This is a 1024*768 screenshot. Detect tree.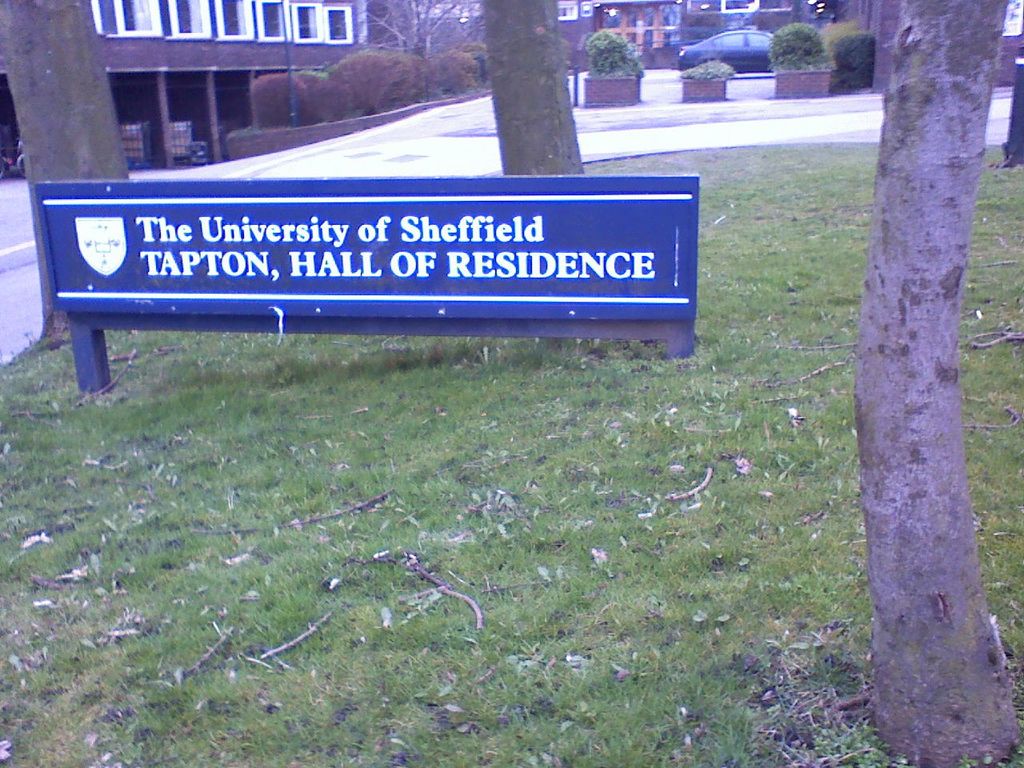
bbox=[854, 2, 1022, 767].
